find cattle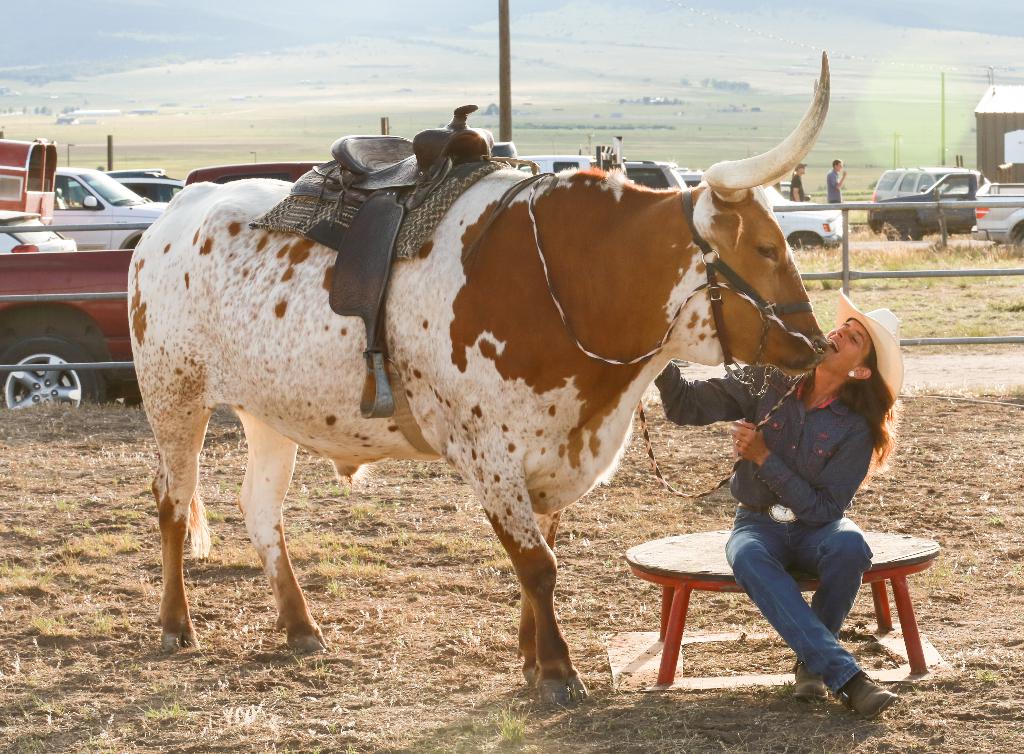
left=123, top=59, right=827, bottom=709
